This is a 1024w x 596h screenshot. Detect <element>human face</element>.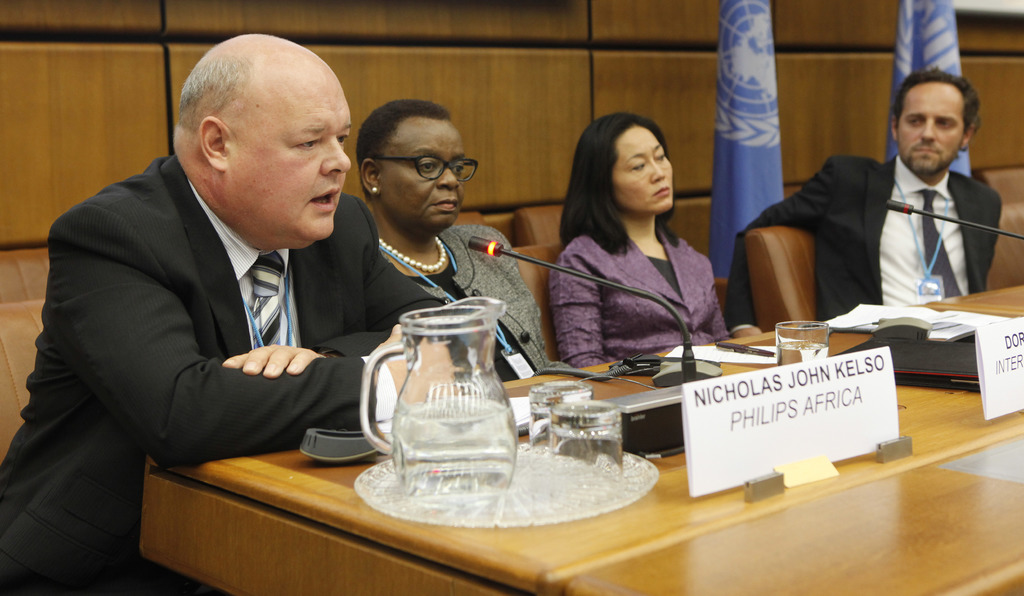
x1=378 y1=122 x2=466 y2=229.
